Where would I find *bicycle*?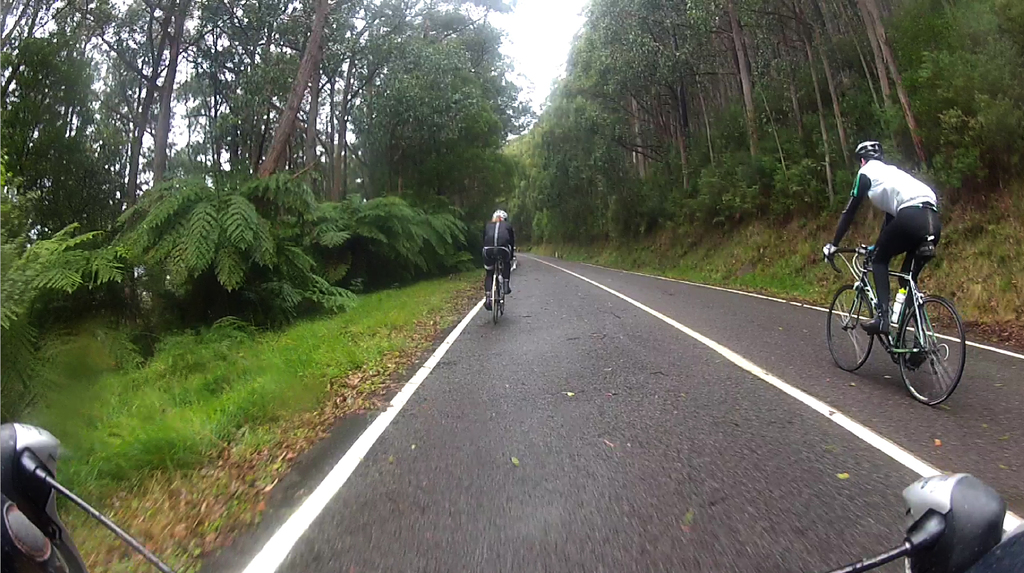
At <bbox>0, 420, 1023, 572</bbox>.
